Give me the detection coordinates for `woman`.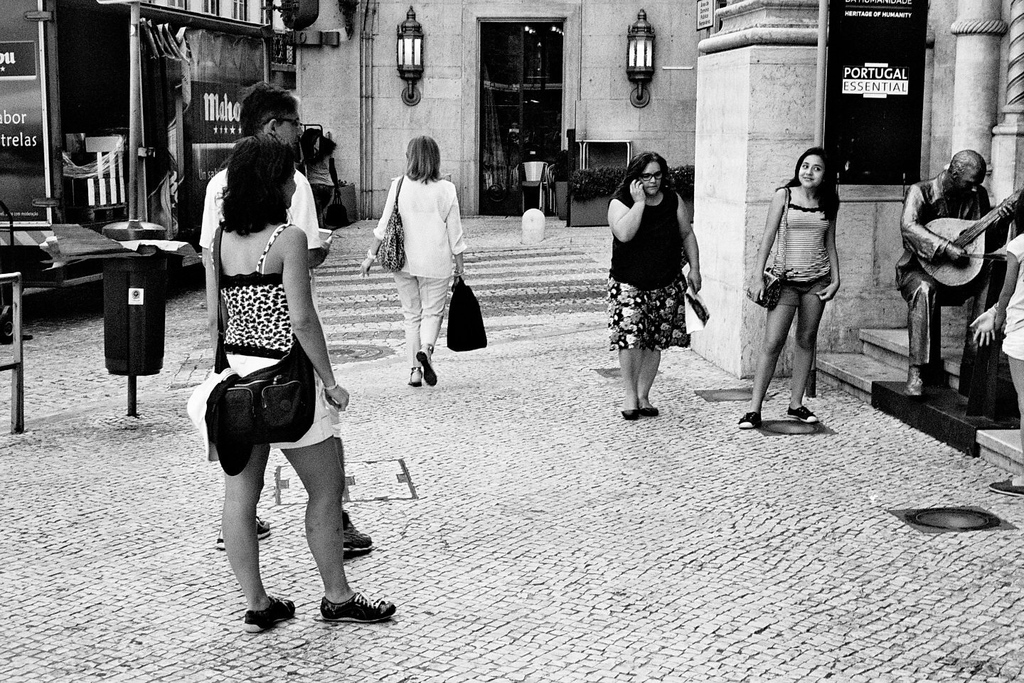
BBox(302, 125, 337, 221).
